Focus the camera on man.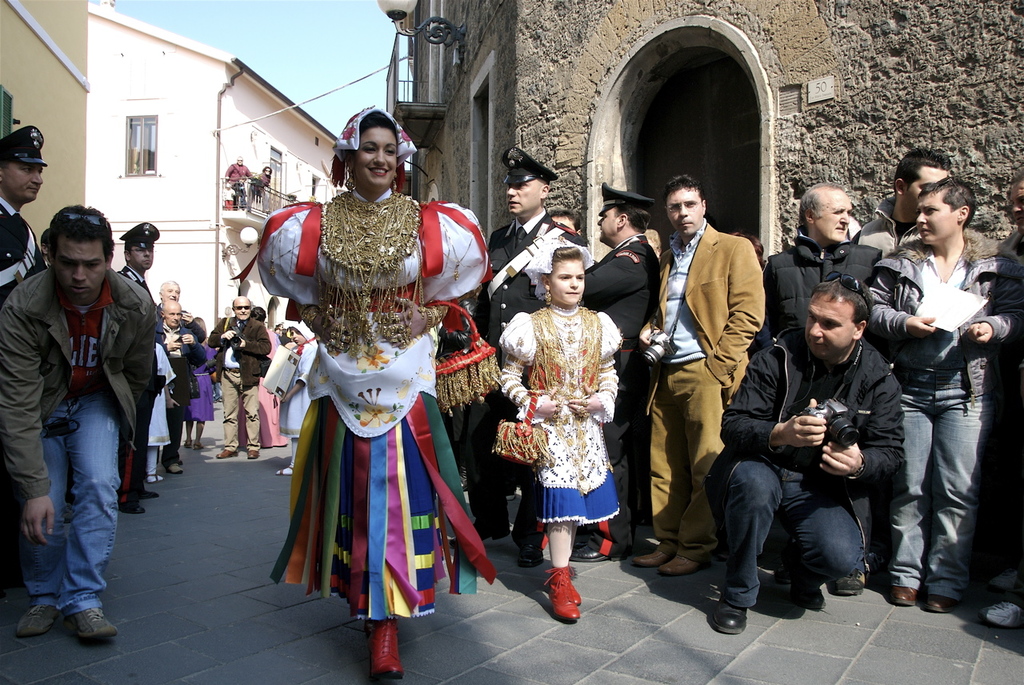
Focus region: (left=109, top=221, right=163, bottom=518).
